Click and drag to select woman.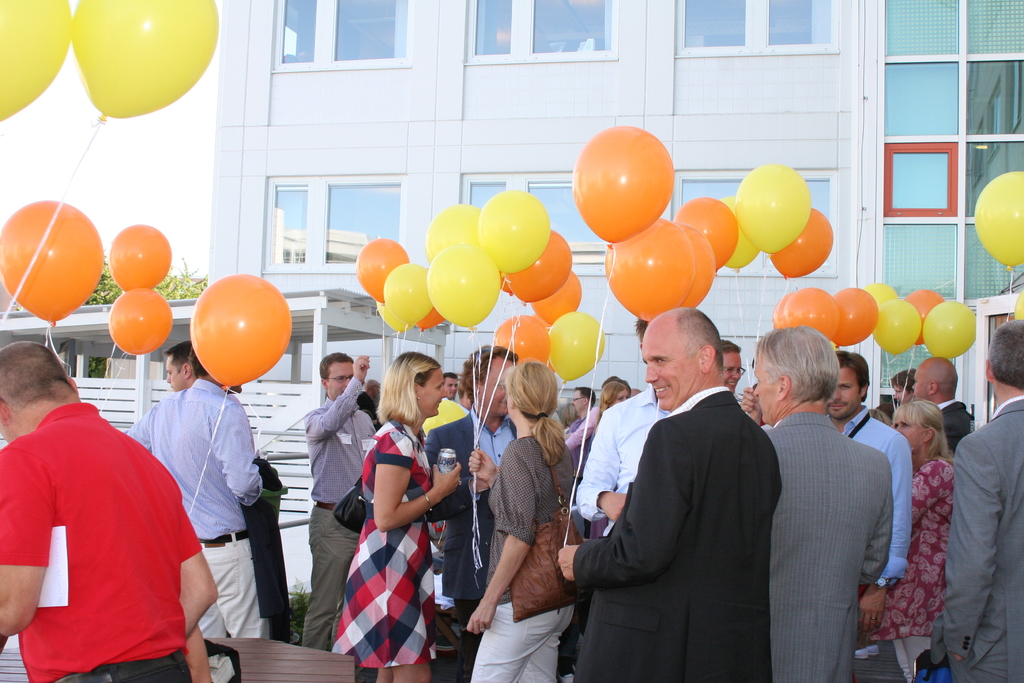
Selection: <region>719, 342, 741, 397</region>.
